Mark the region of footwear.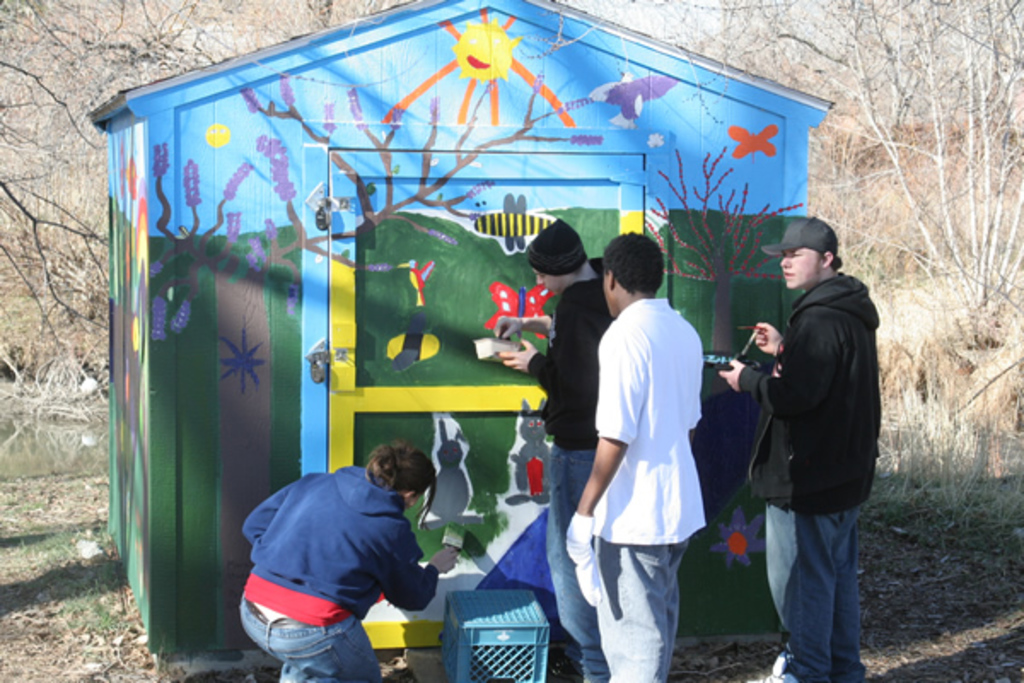
Region: <box>758,651,797,681</box>.
